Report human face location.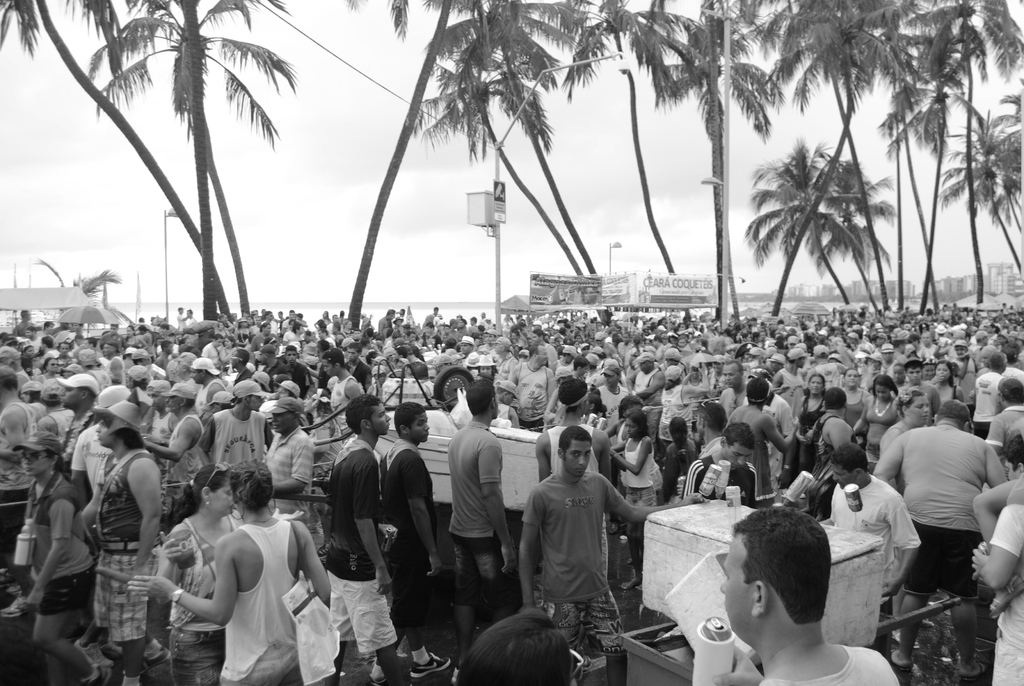
Report: select_region(717, 539, 754, 632).
